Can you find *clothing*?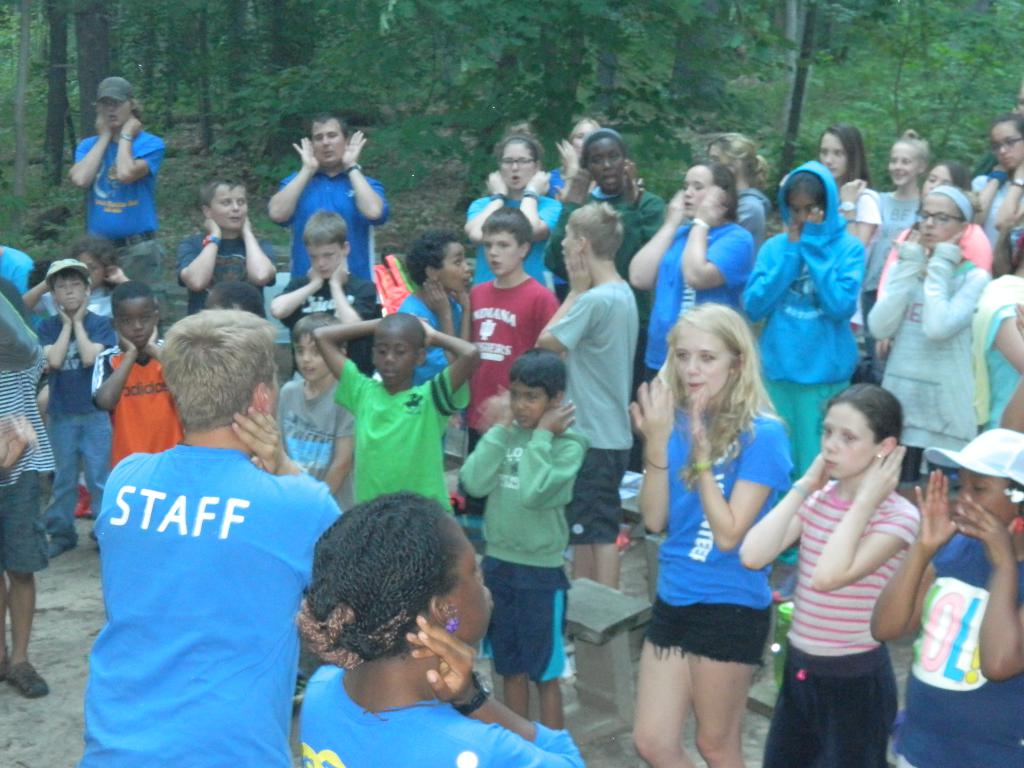
Yes, bounding box: bbox=[301, 662, 584, 767].
